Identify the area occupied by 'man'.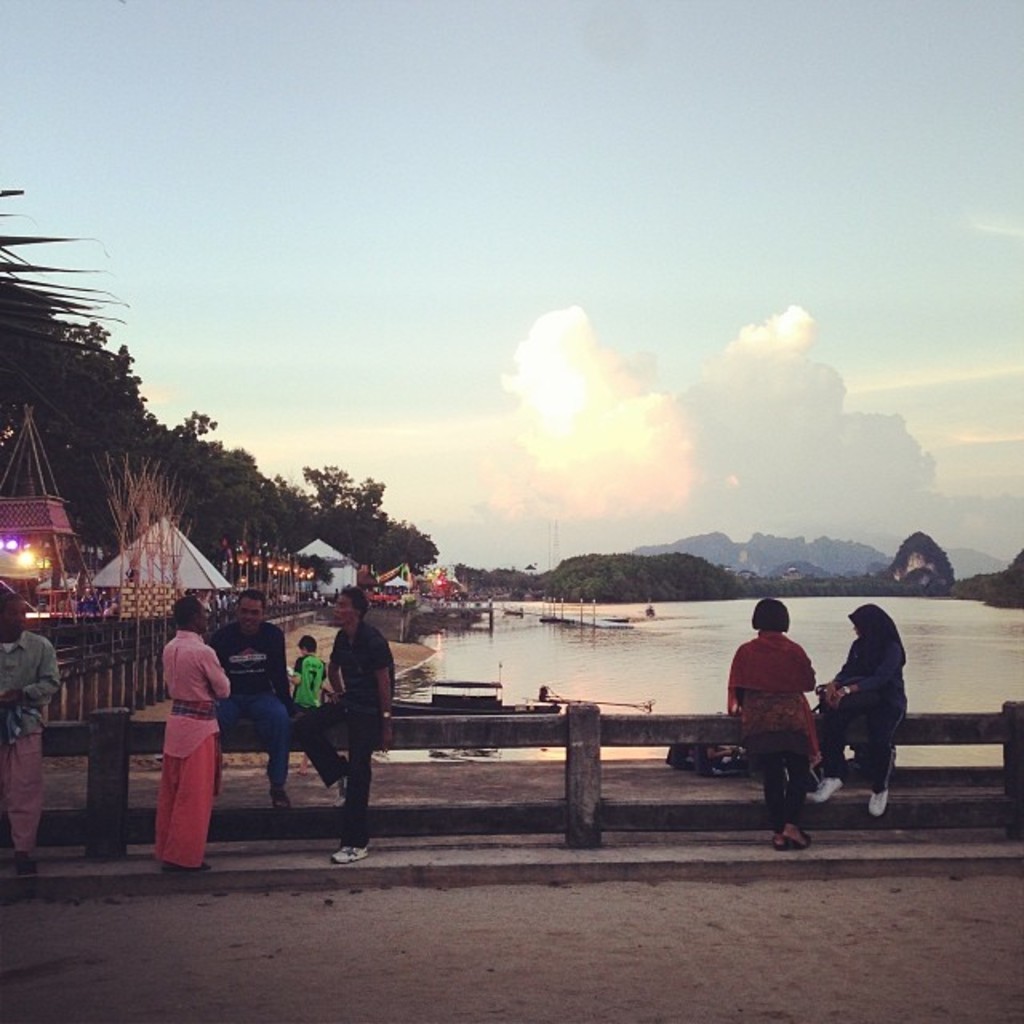
Area: 0,589,62,882.
